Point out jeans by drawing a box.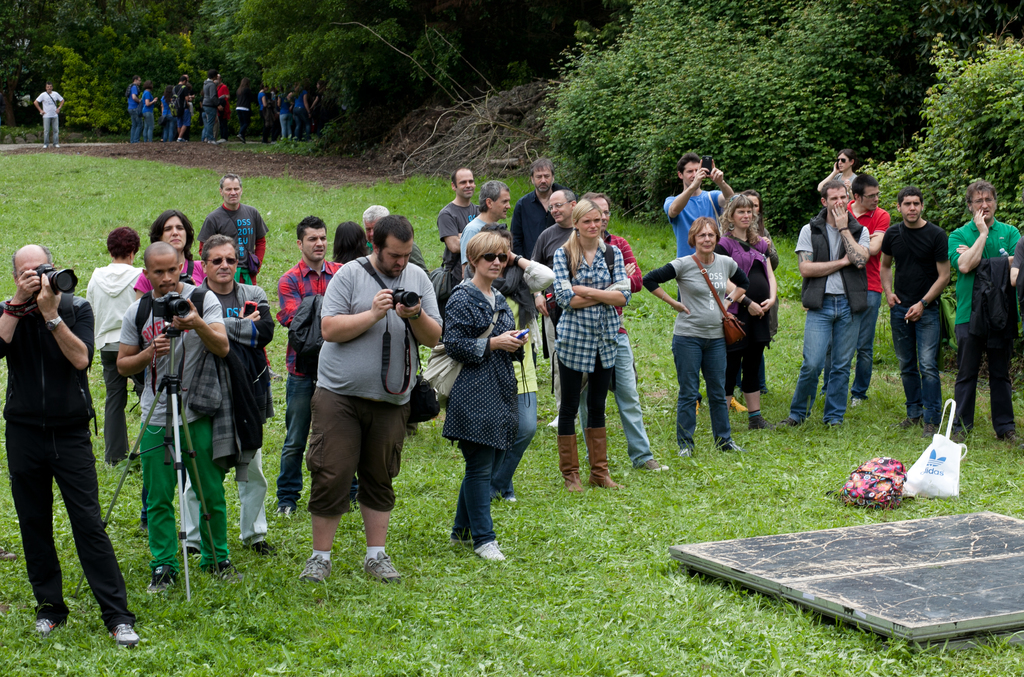
rect(894, 305, 943, 427).
